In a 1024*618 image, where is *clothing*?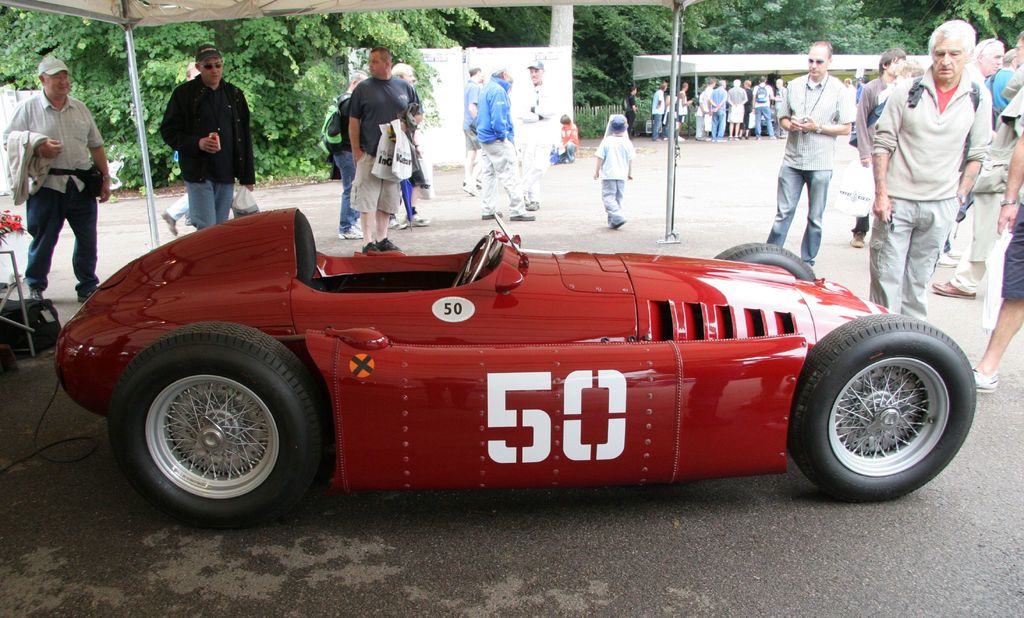
rect(159, 71, 261, 182).
